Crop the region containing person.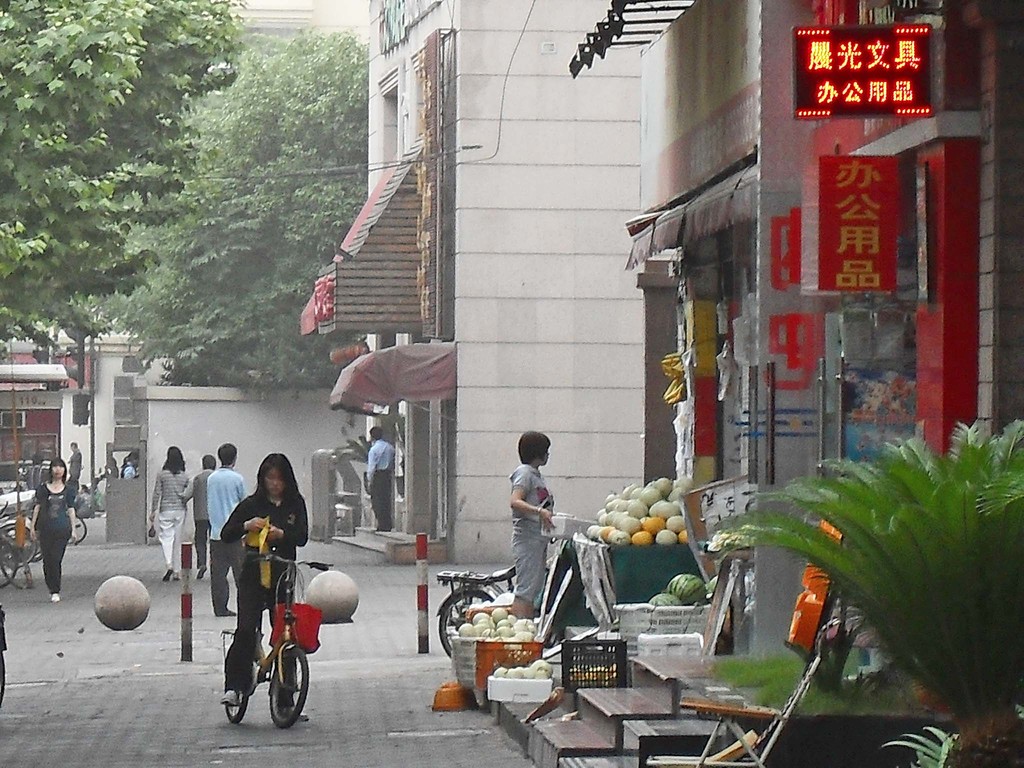
Crop region: pyautogui.locateOnScreen(212, 442, 244, 616).
